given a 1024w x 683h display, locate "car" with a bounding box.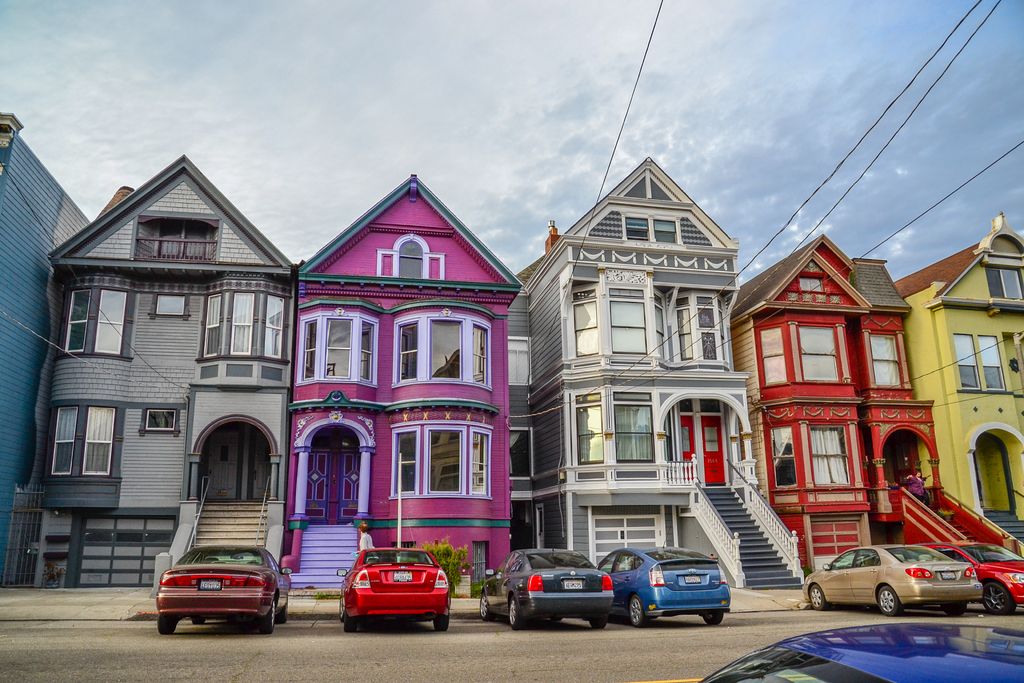
Located: [477, 544, 616, 623].
